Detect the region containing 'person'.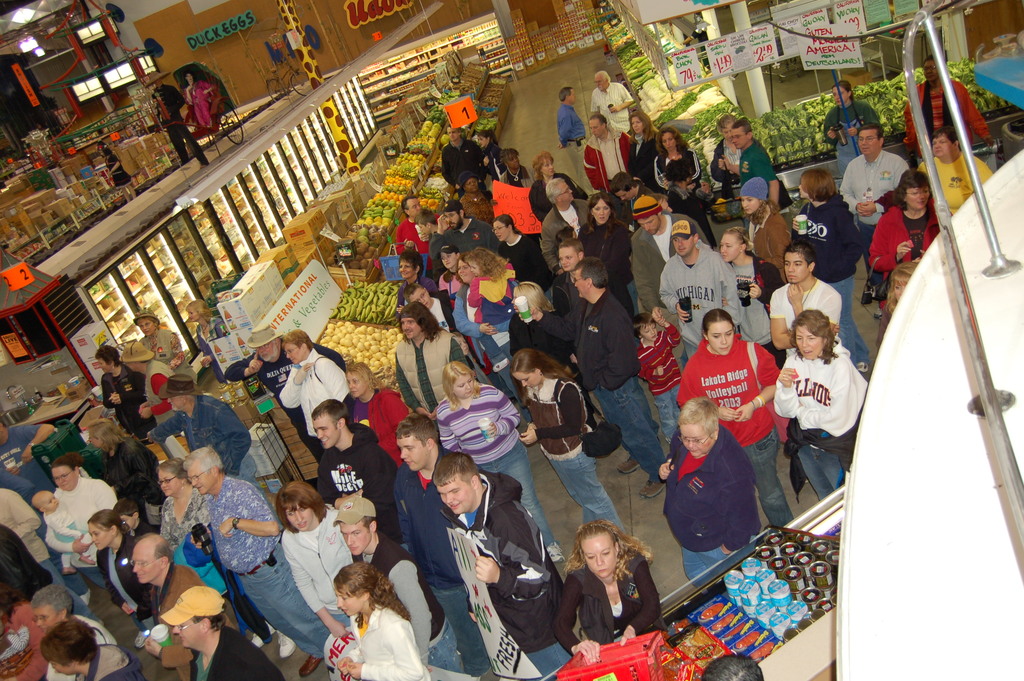
{"x1": 129, "y1": 534, "x2": 203, "y2": 675}.
